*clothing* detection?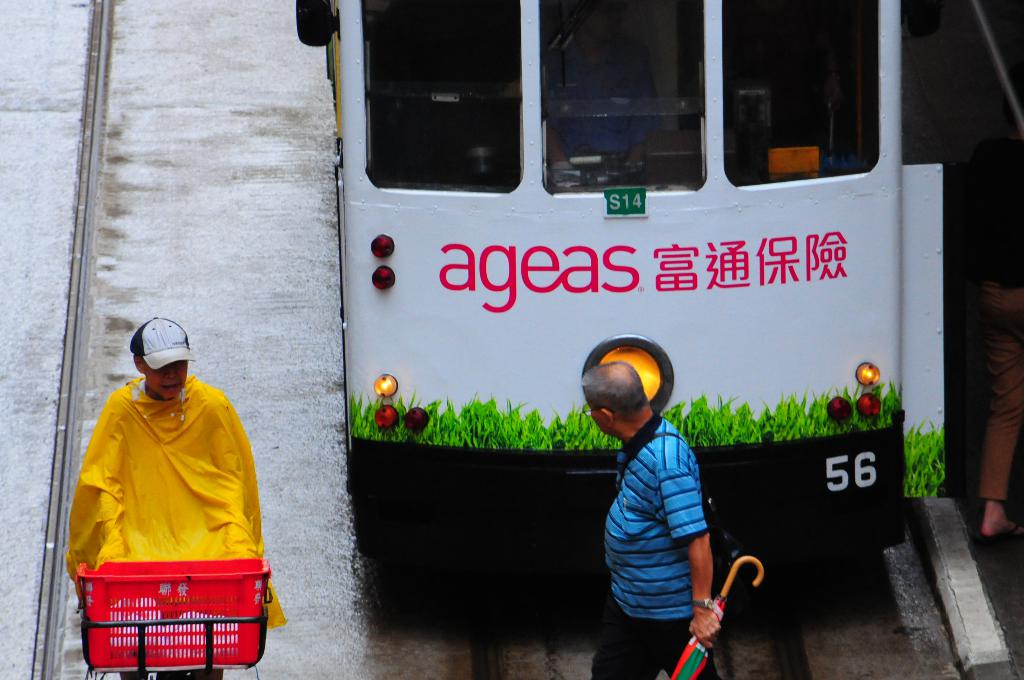
(x1=598, y1=375, x2=737, y2=651)
